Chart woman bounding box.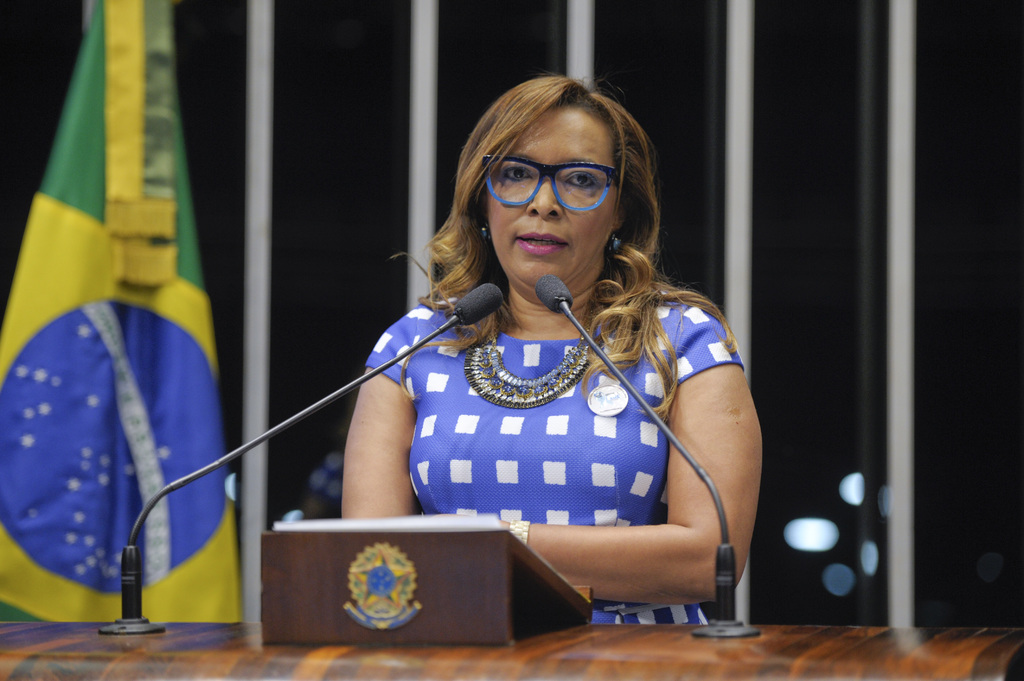
Charted: crop(340, 83, 742, 605).
